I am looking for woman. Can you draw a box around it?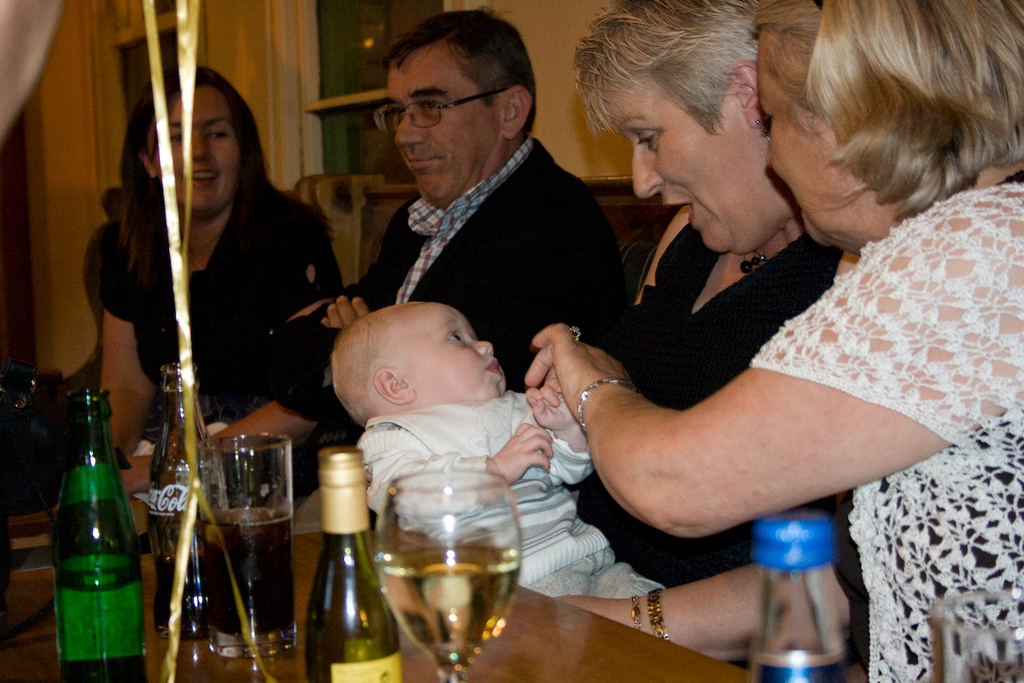
Sure, the bounding box is crop(79, 79, 348, 476).
